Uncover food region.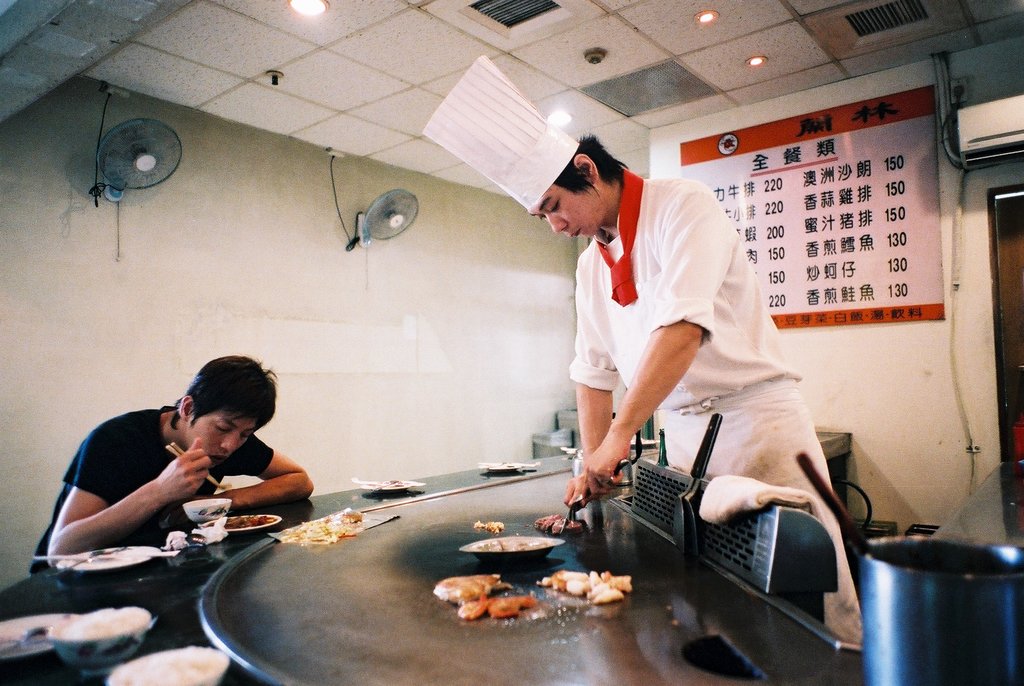
Uncovered: bbox(536, 514, 561, 532).
